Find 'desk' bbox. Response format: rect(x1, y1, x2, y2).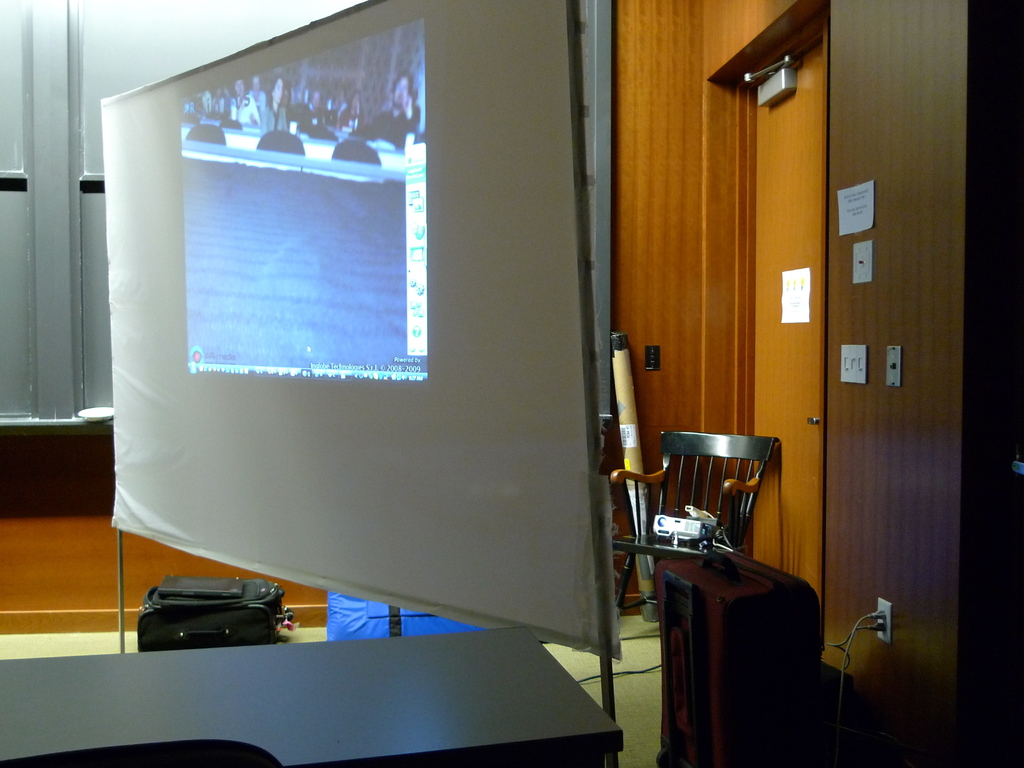
rect(0, 627, 623, 767).
